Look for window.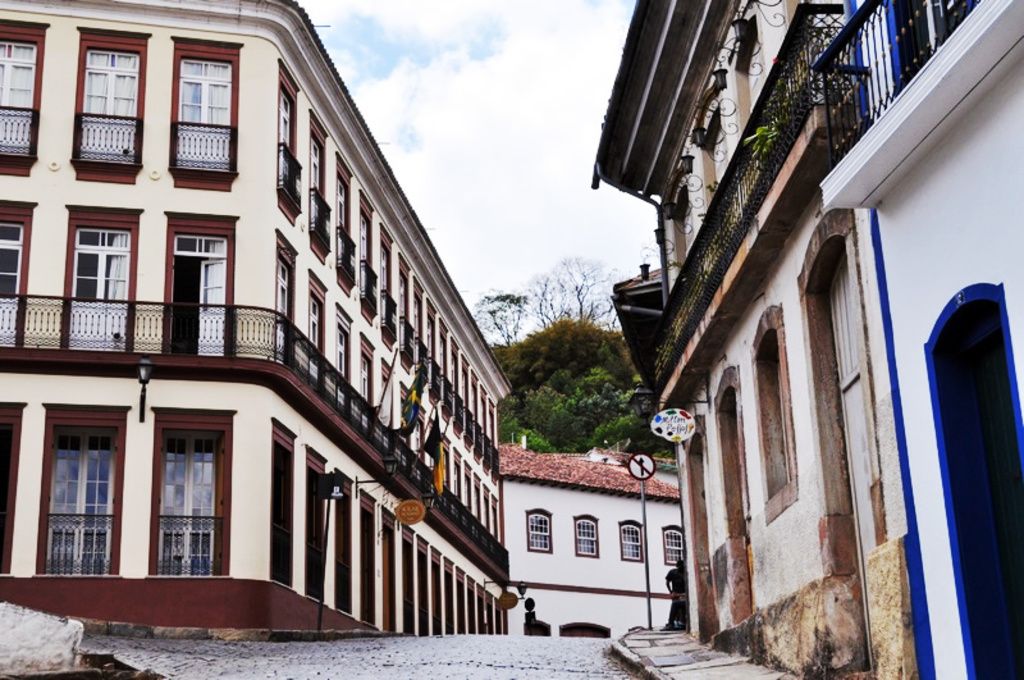
Found: locate(276, 87, 294, 196).
